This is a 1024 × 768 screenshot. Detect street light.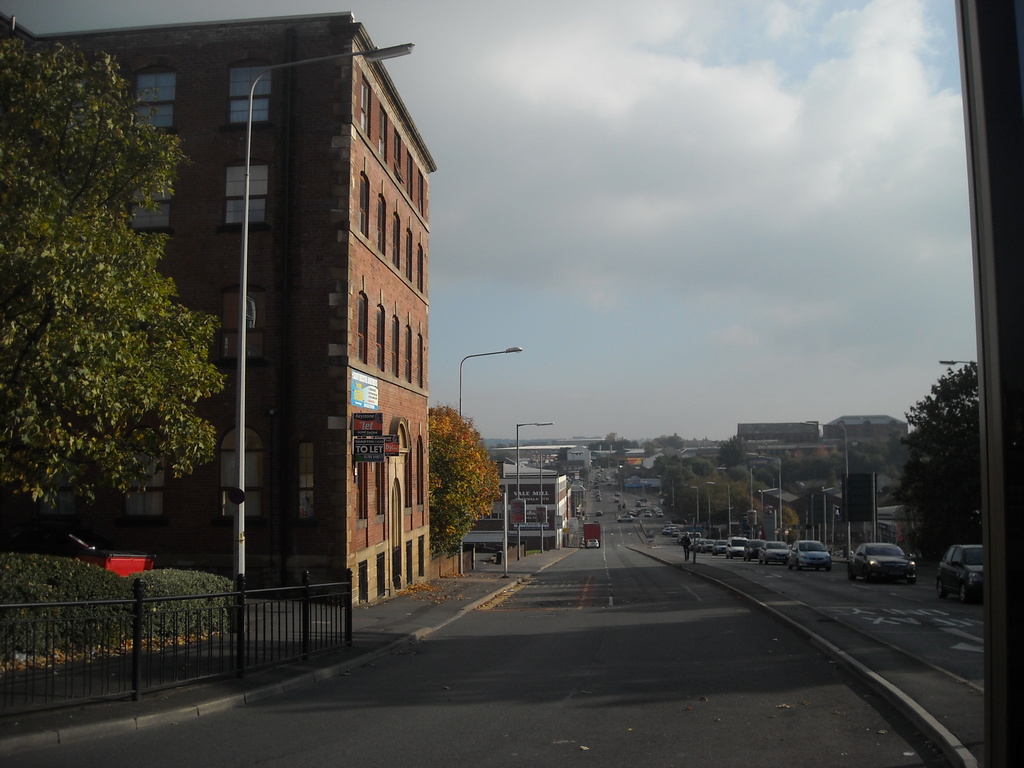
[x1=938, y1=358, x2=980, y2=364].
